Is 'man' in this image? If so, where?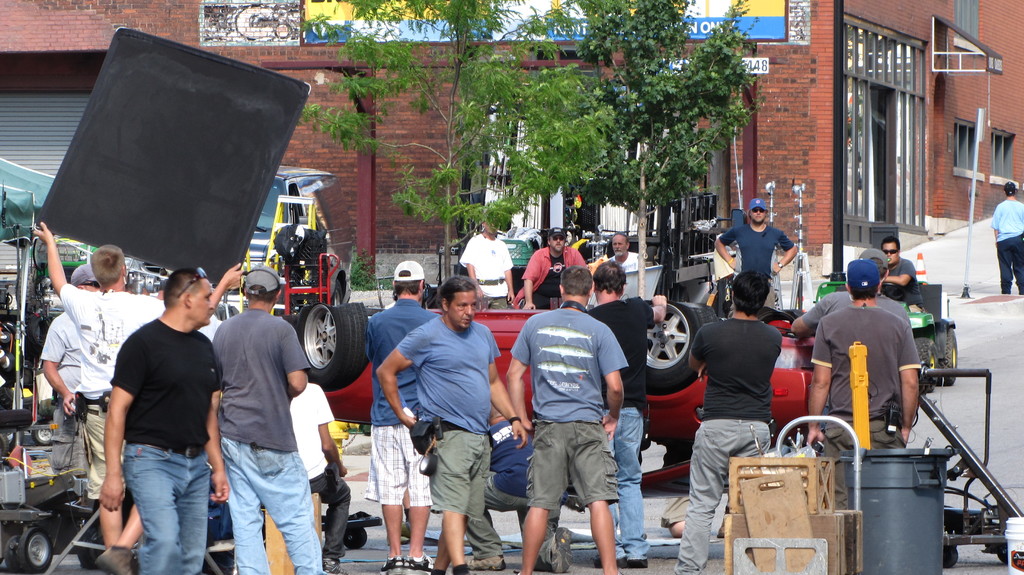
Yes, at pyautogui.locateOnScreen(40, 266, 100, 480).
